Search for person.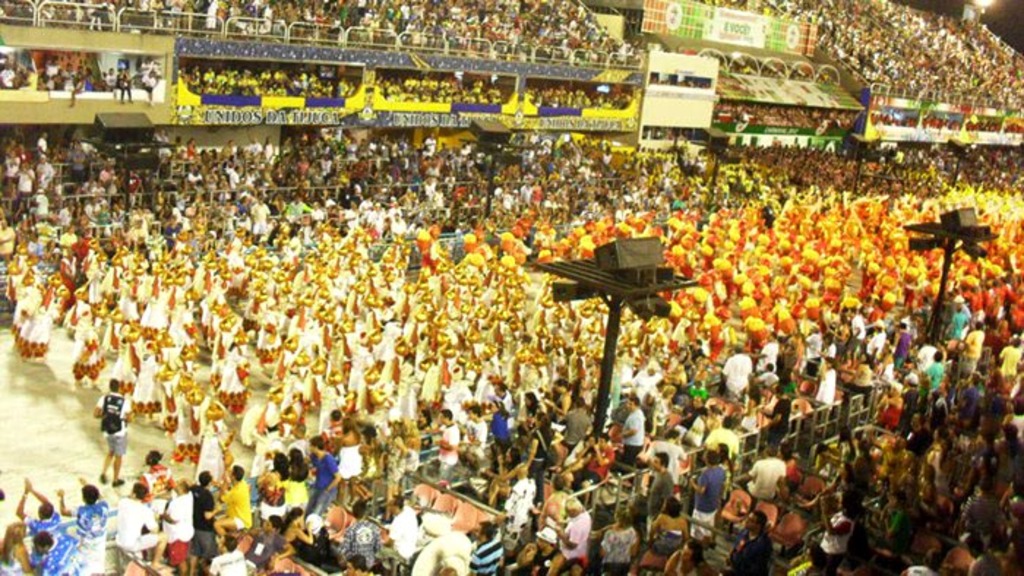
Found at {"x1": 746, "y1": 450, "x2": 786, "y2": 504}.
